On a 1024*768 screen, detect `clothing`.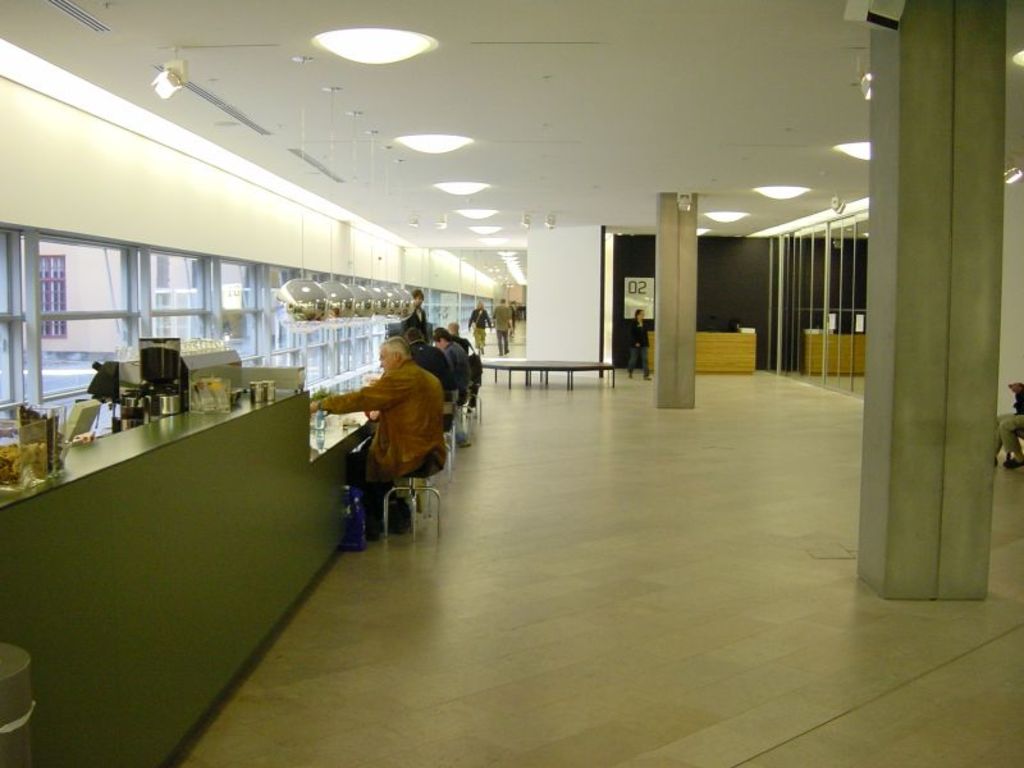
[left=335, top=335, right=451, bottom=495].
